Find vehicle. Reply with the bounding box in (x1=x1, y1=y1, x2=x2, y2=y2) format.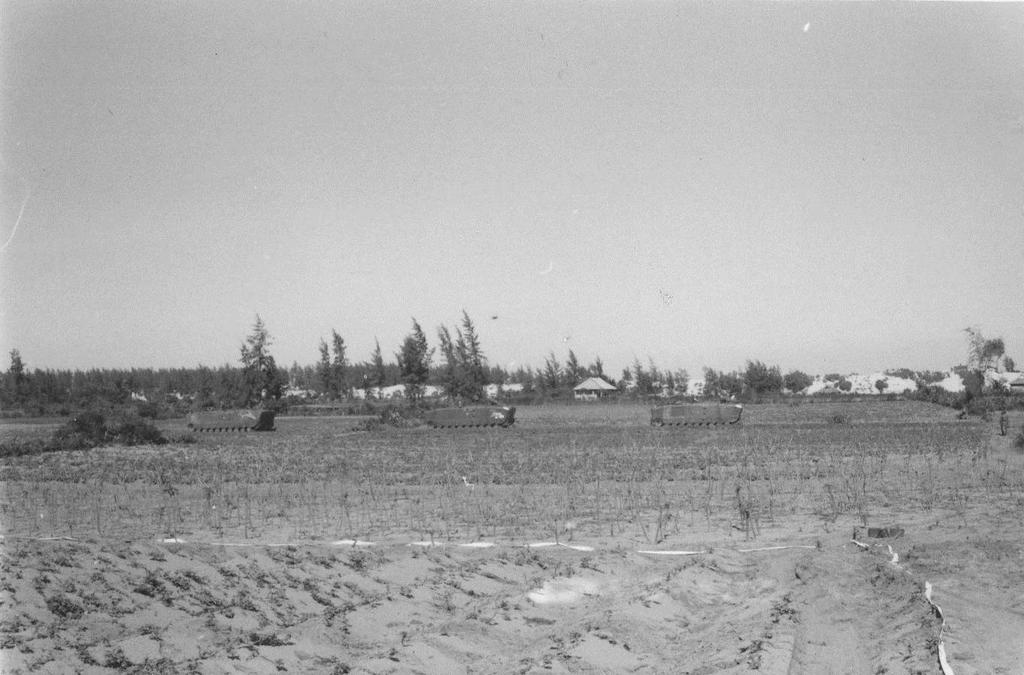
(x1=189, y1=407, x2=276, y2=435).
